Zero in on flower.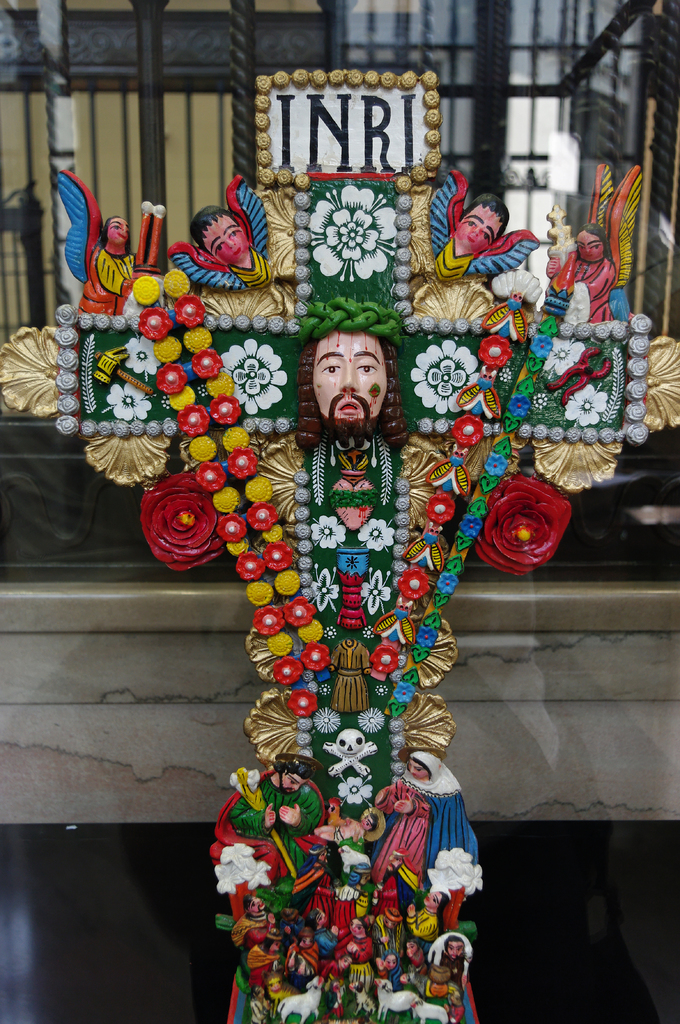
Zeroed in: <bbox>99, 379, 155, 426</bbox>.
